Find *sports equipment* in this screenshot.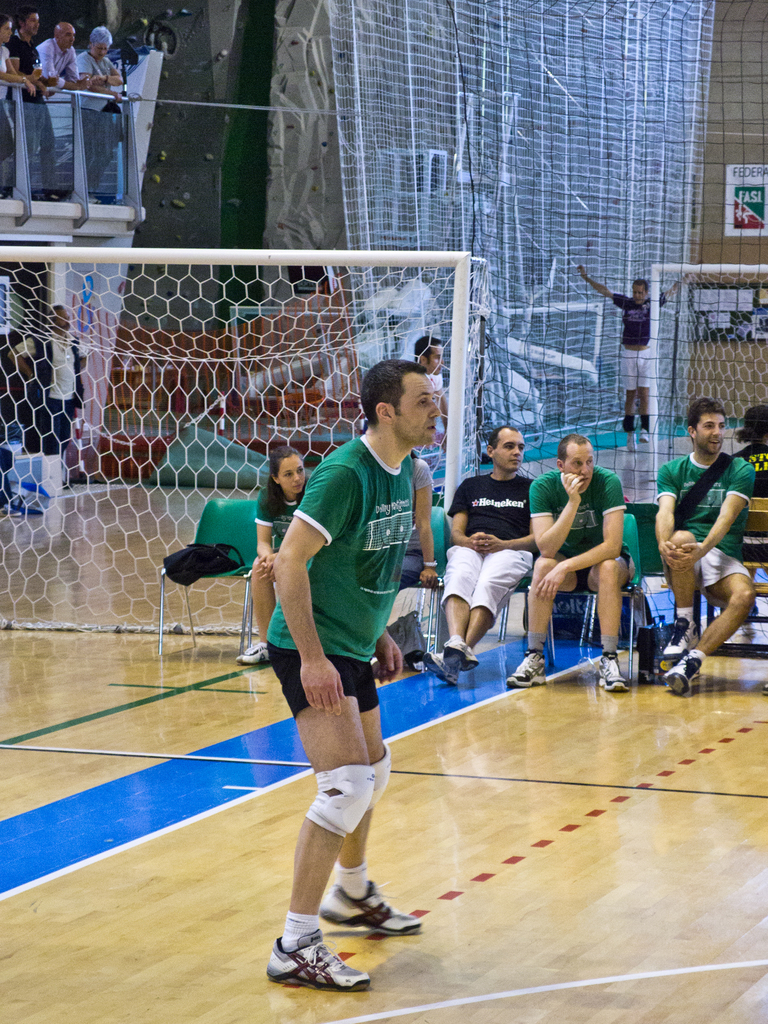
The bounding box for *sports equipment* is rect(0, 251, 488, 636).
